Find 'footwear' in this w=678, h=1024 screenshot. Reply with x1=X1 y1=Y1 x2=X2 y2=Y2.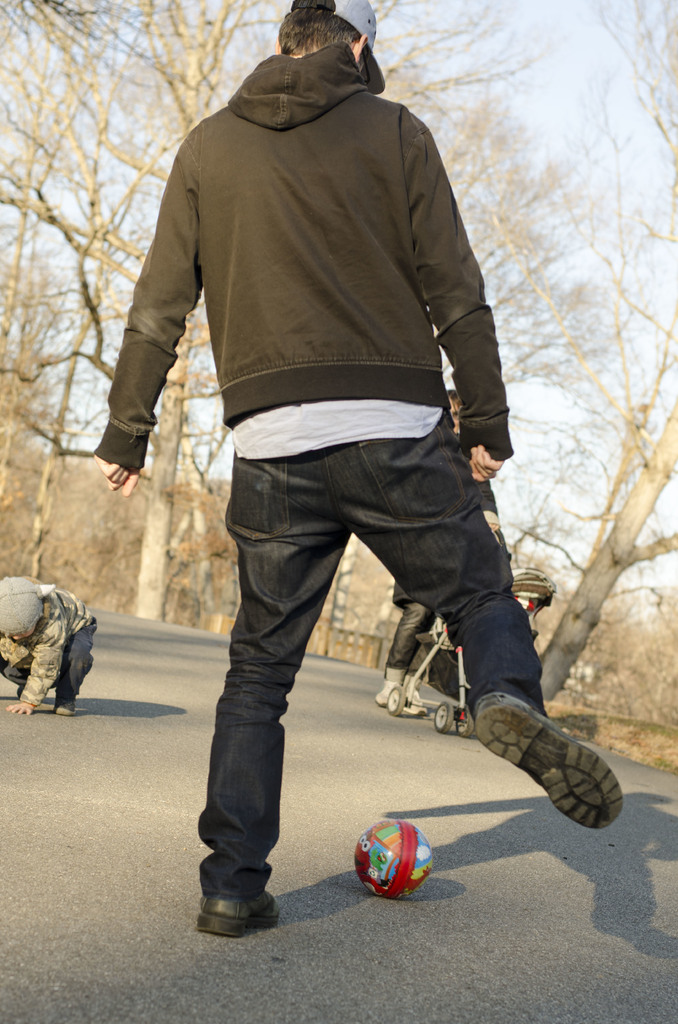
x1=370 y1=679 x2=410 y2=705.
